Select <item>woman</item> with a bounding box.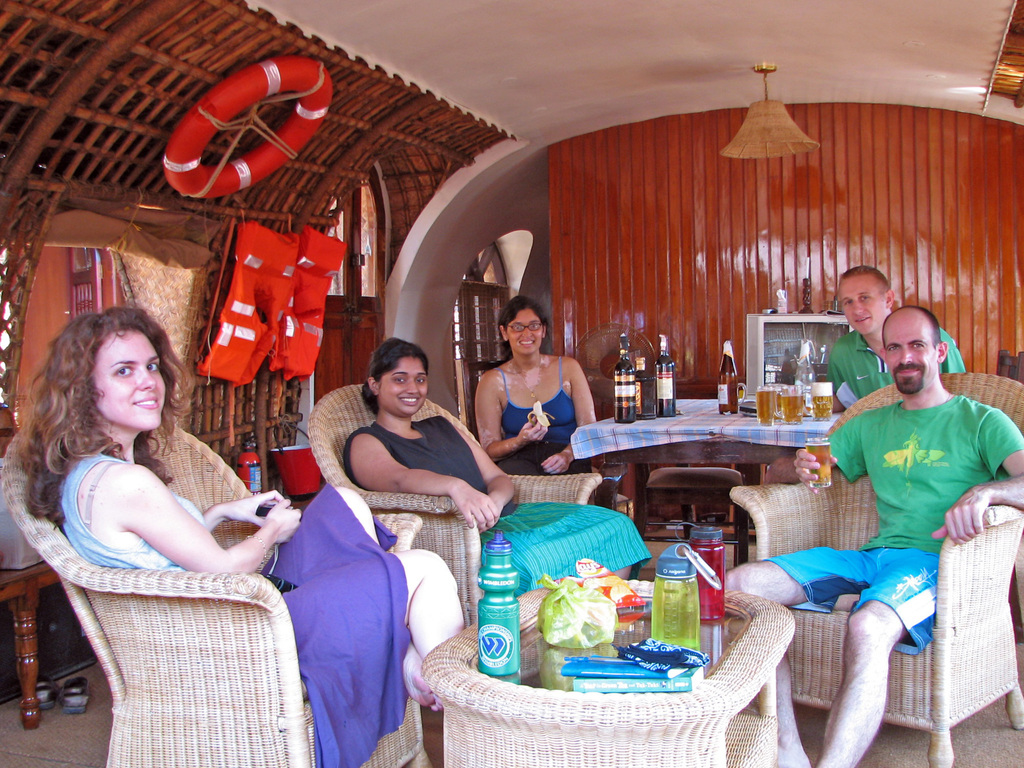
bbox(473, 304, 602, 471).
